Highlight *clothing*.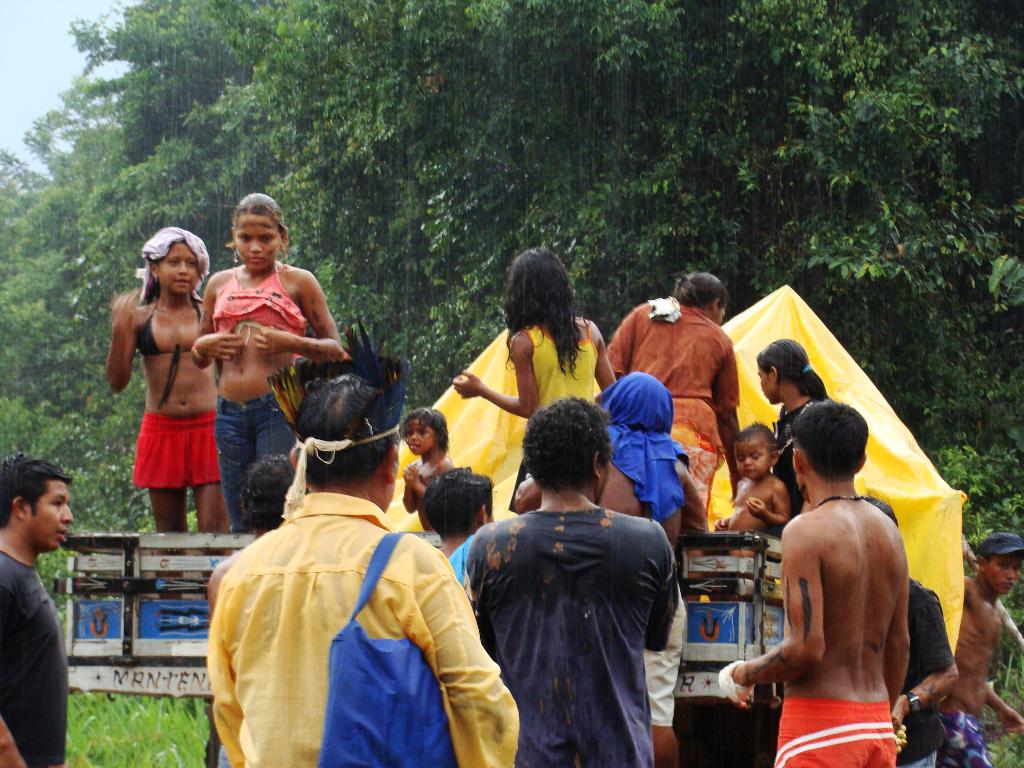
Highlighted region: (772,397,811,520).
